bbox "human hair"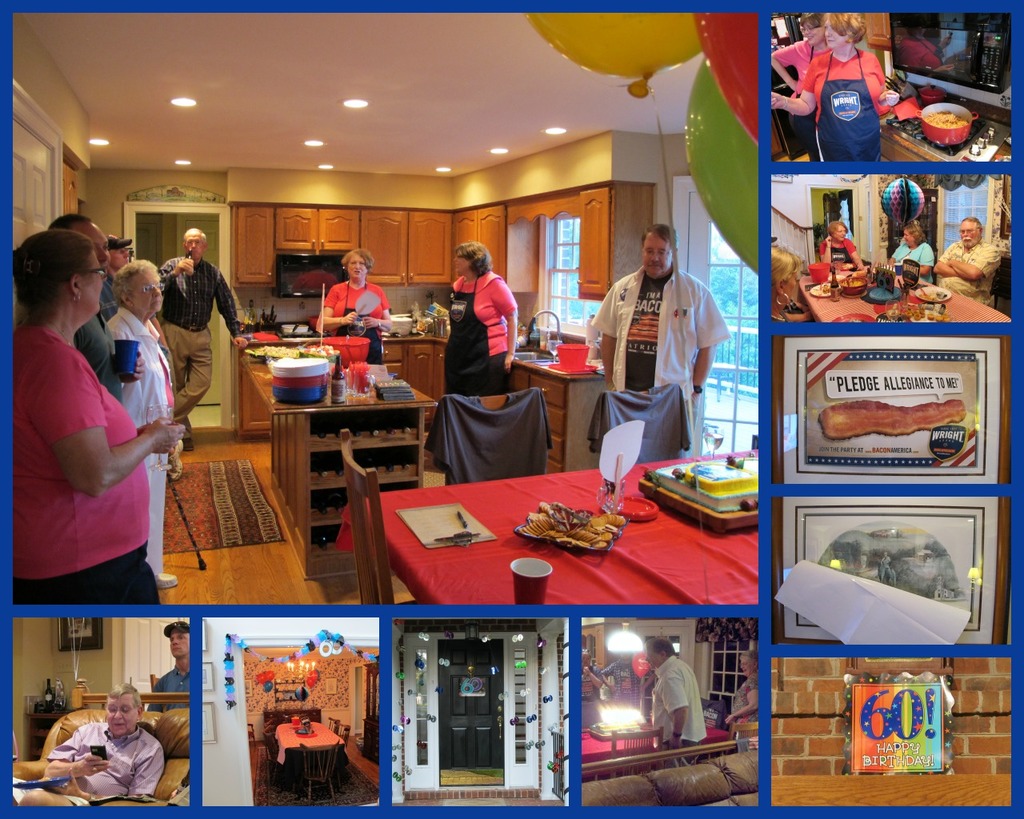
pyautogui.locateOnScreen(644, 634, 675, 659)
